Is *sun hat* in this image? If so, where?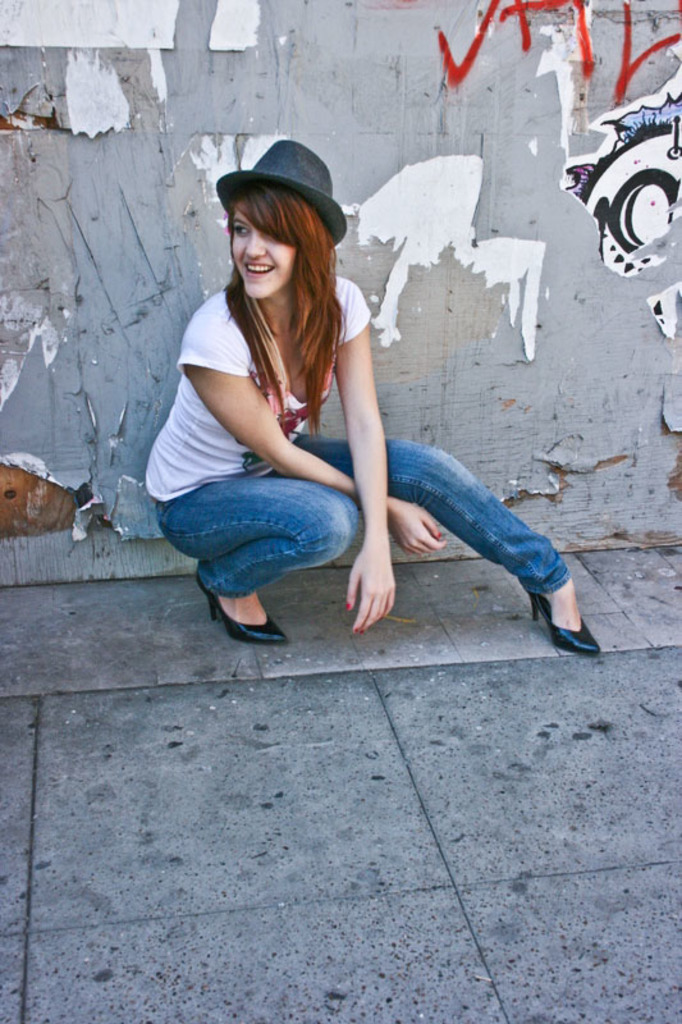
Yes, at locate(212, 136, 352, 261).
